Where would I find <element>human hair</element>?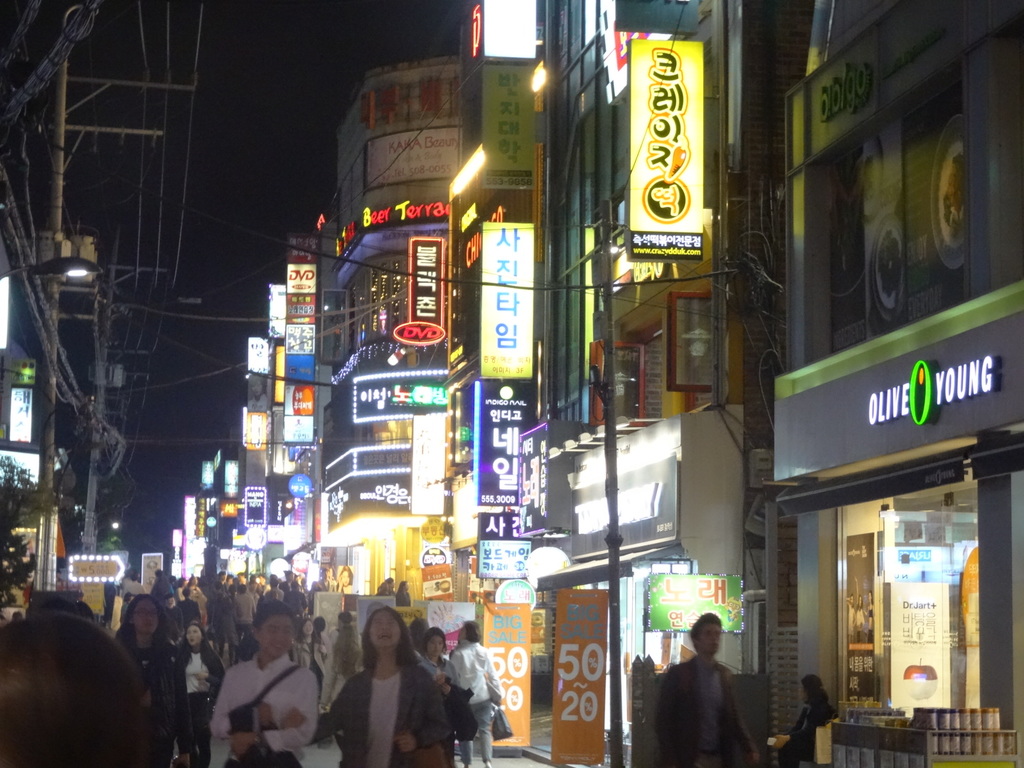
At bbox=(399, 580, 406, 593).
